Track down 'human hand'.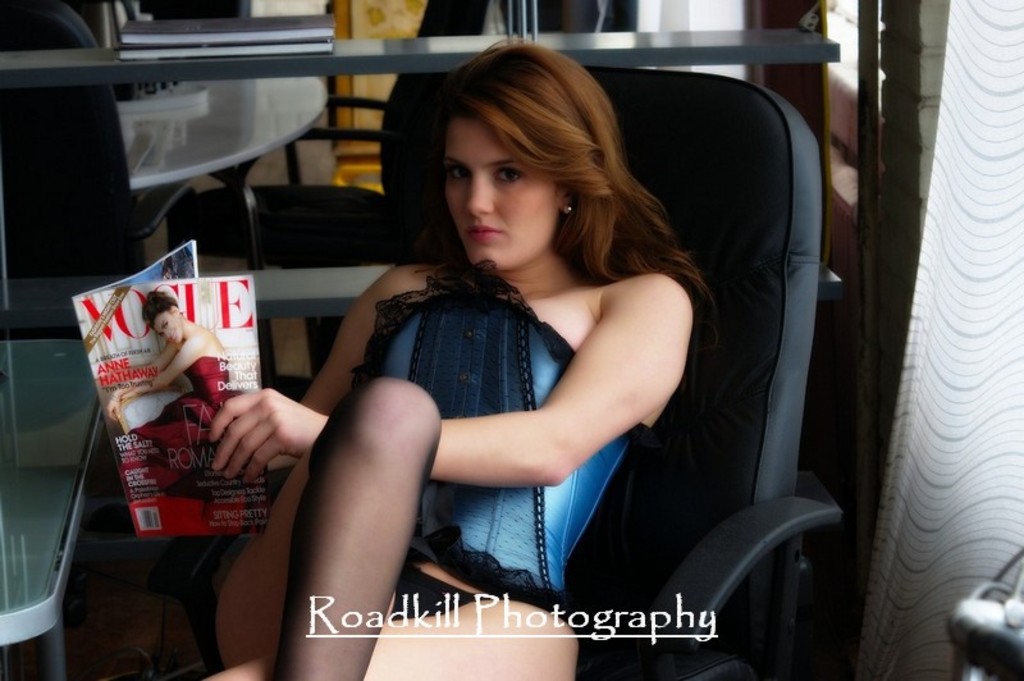
Tracked to <box>118,387,152,401</box>.
